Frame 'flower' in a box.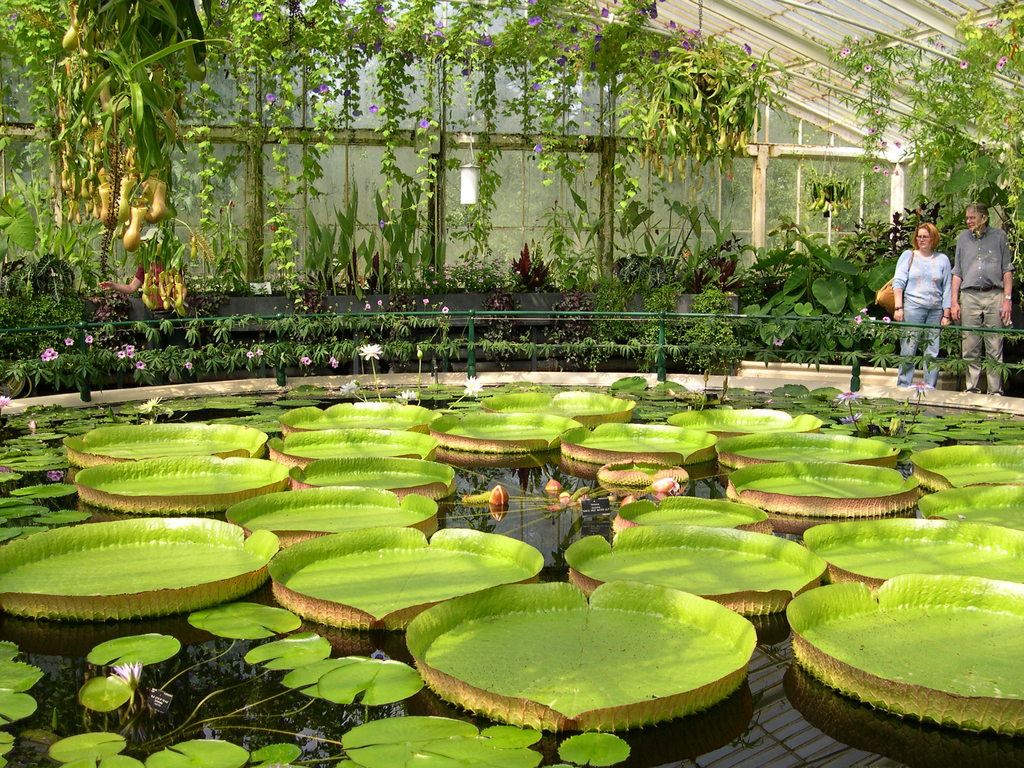
box(470, 252, 472, 256).
